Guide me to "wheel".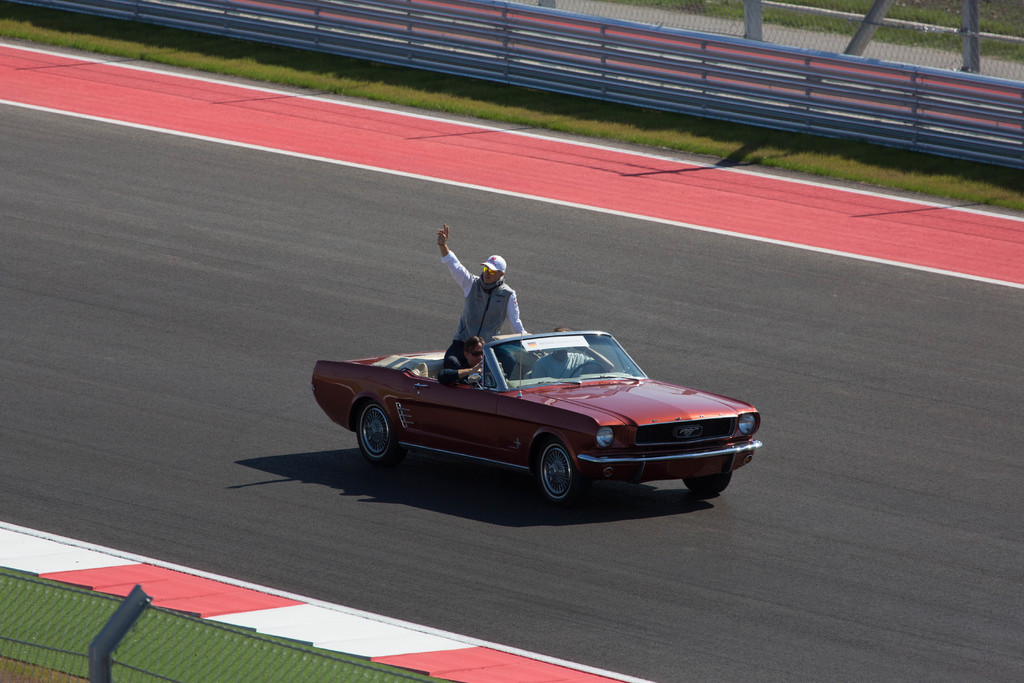
Guidance: left=678, top=466, right=741, bottom=500.
